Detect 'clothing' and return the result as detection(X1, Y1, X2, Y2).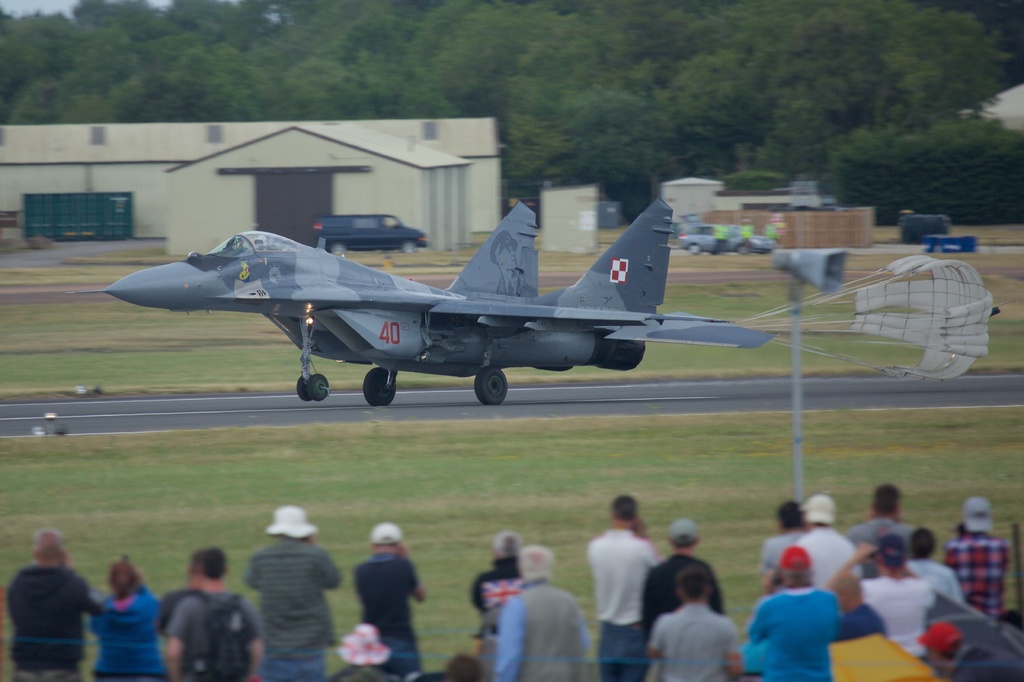
detection(87, 585, 163, 681).
